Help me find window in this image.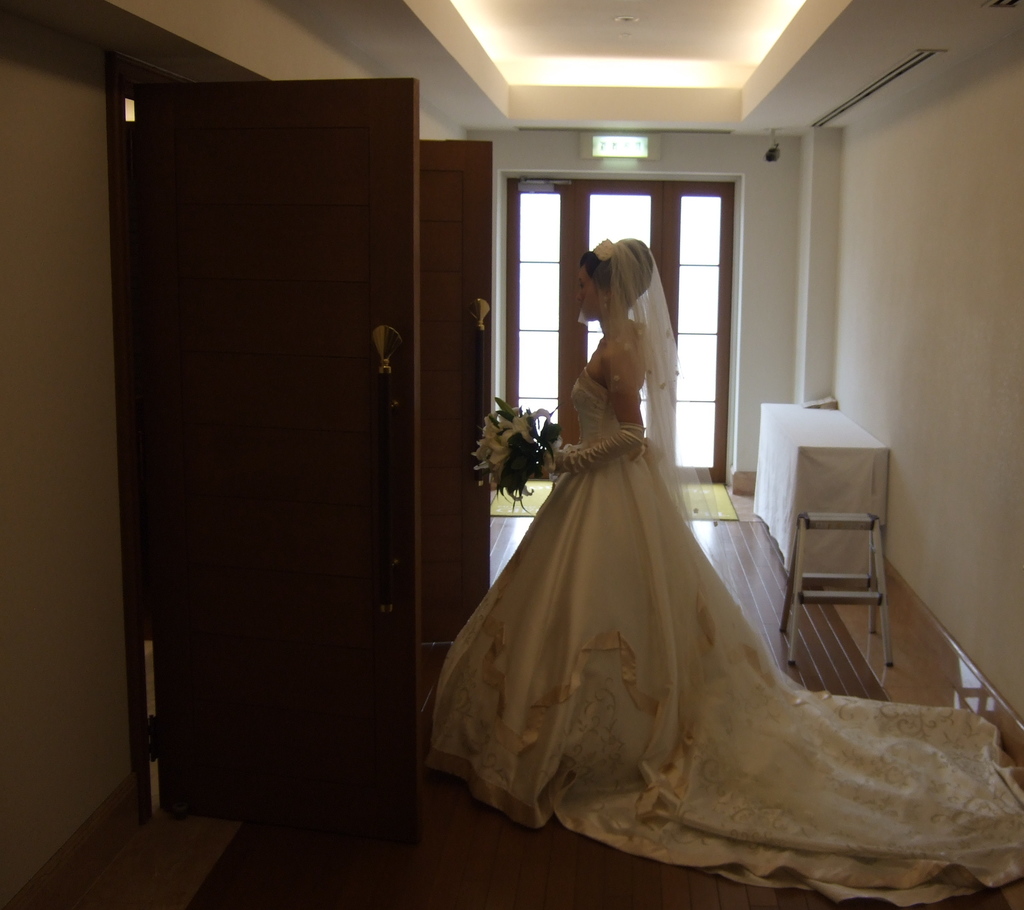
Found it: x1=503, y1=173, x2=742, y2=508.
